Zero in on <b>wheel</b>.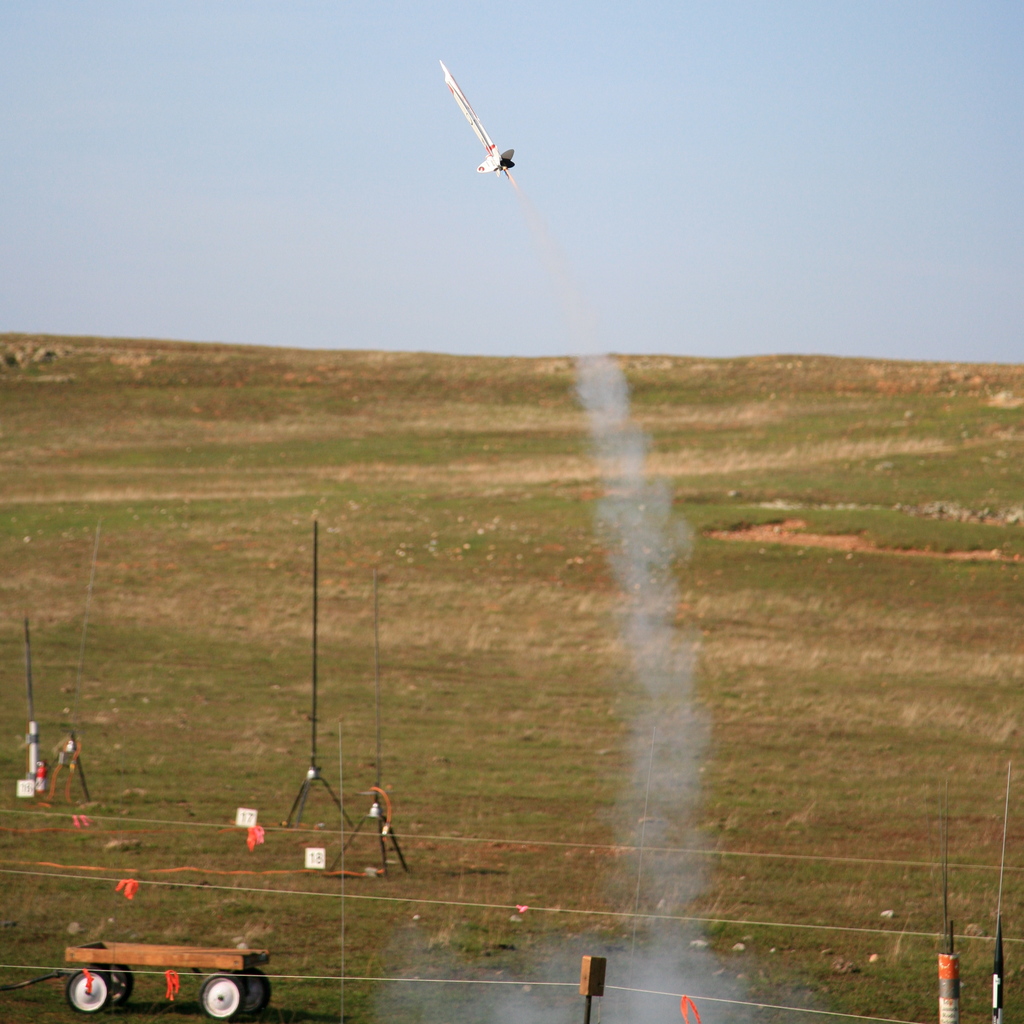
Zeroed in: x1=195 y1=972 x2=248 y2=1023.
